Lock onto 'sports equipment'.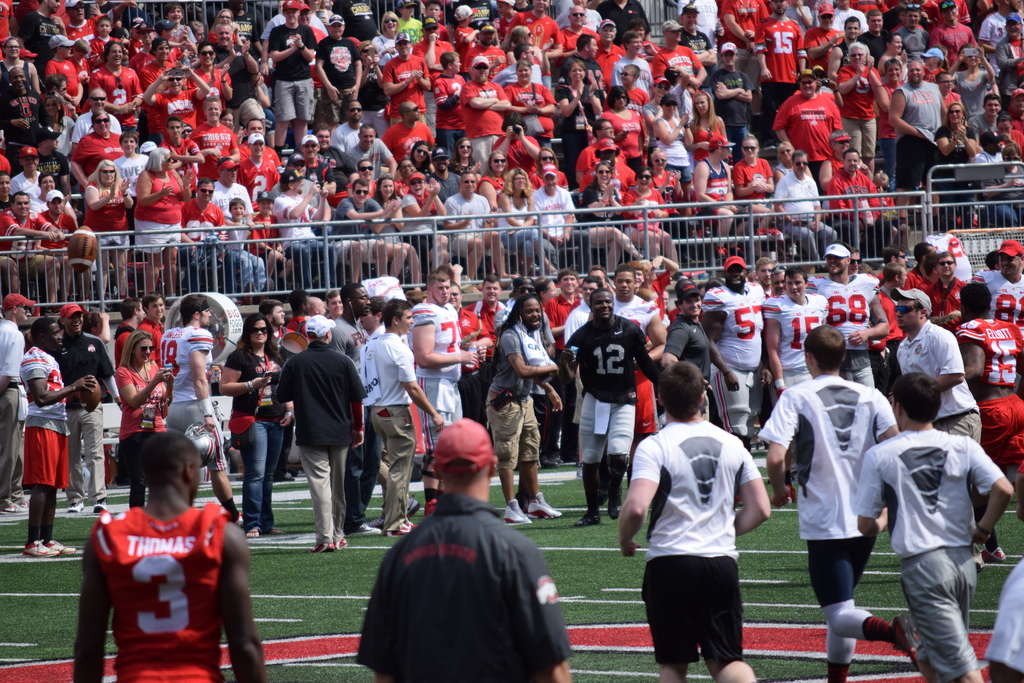
Locked: 529/495/564/517.
